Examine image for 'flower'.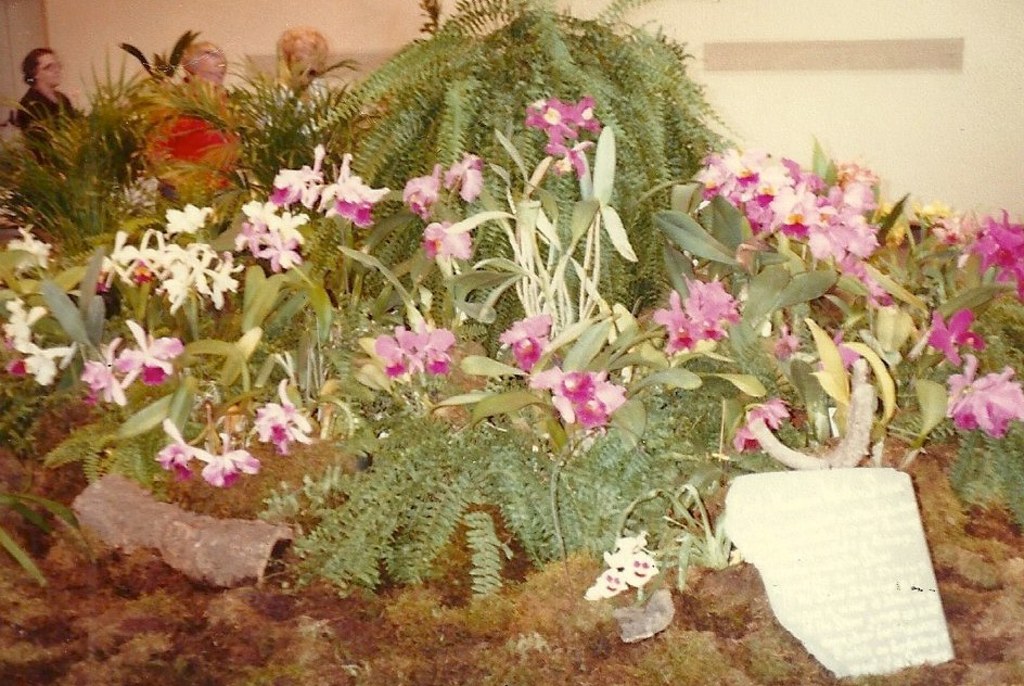
Examination result: 732, 393, 793, 455.
